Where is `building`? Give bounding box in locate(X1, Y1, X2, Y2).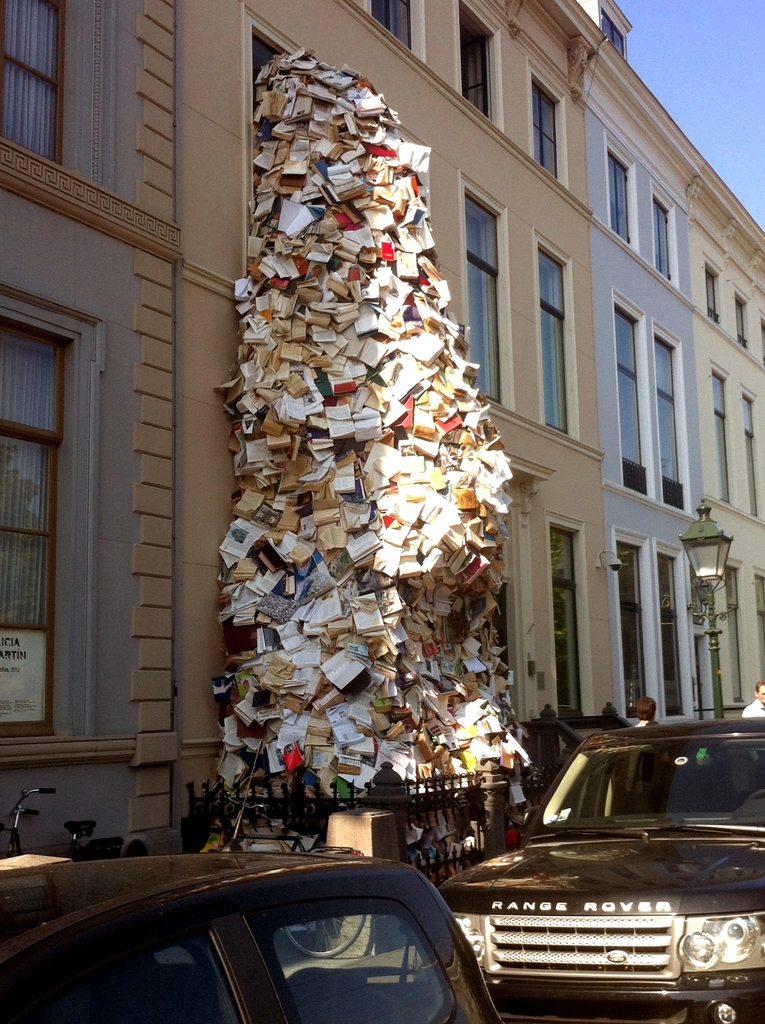
locate(705, 164, 764, 715).
